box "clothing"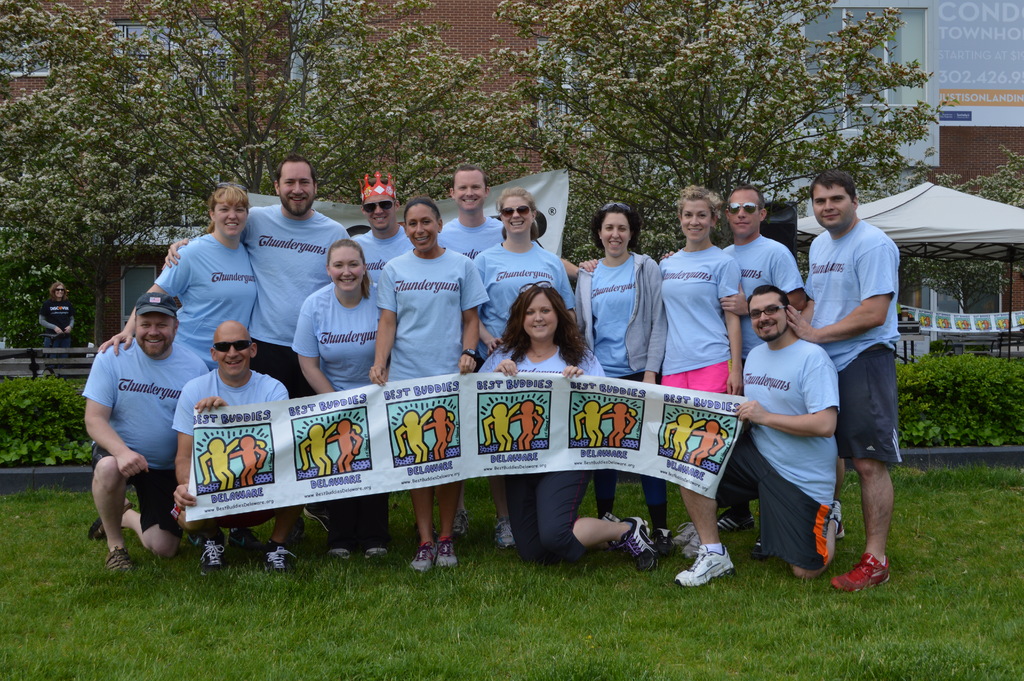
39:299:72:373
